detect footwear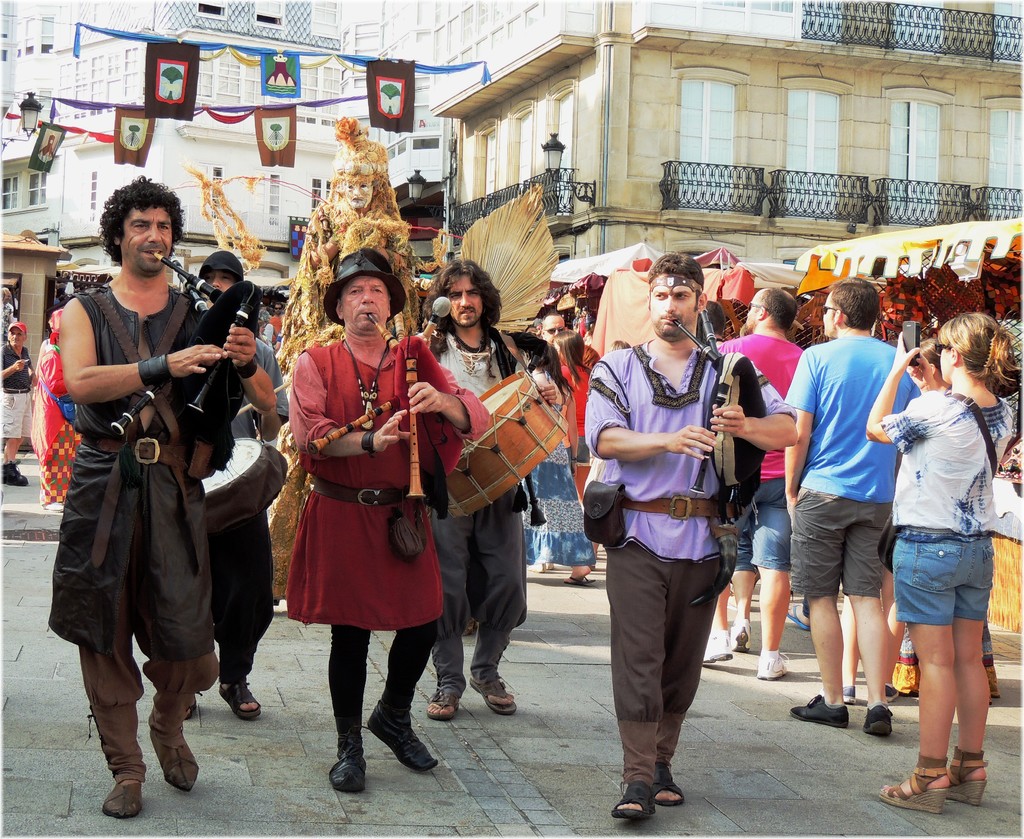
x1=151 y1=733 x2=197 y2=794
